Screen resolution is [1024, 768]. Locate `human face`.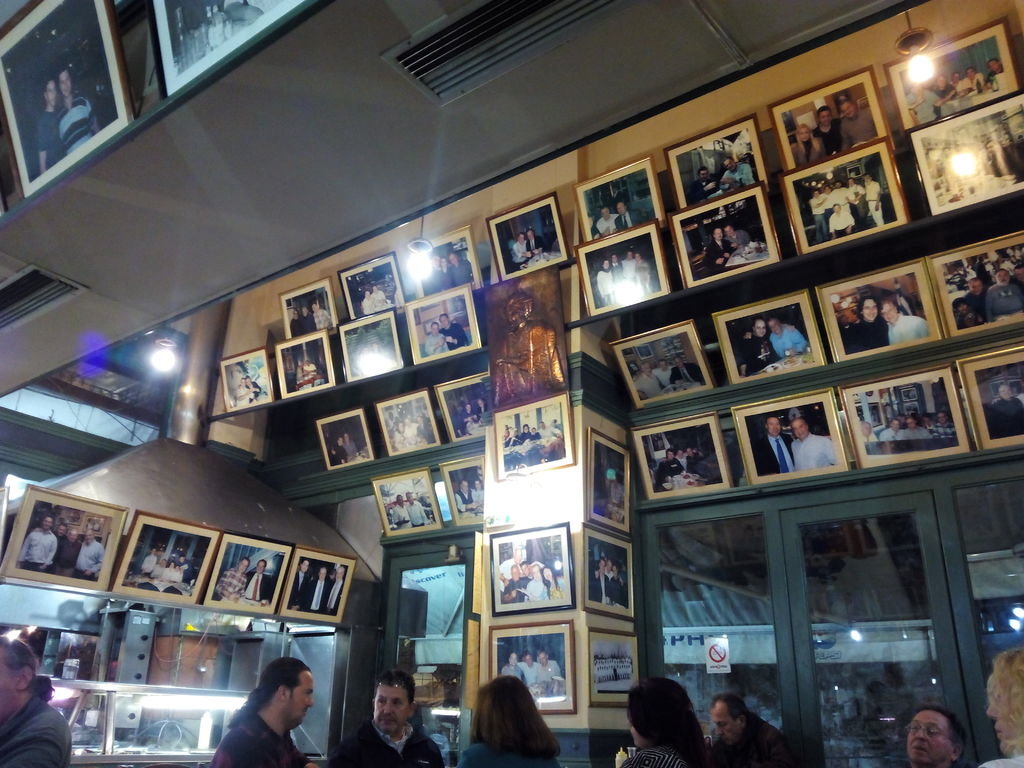
x1=837 y1=103 x2=856 y2=119.
